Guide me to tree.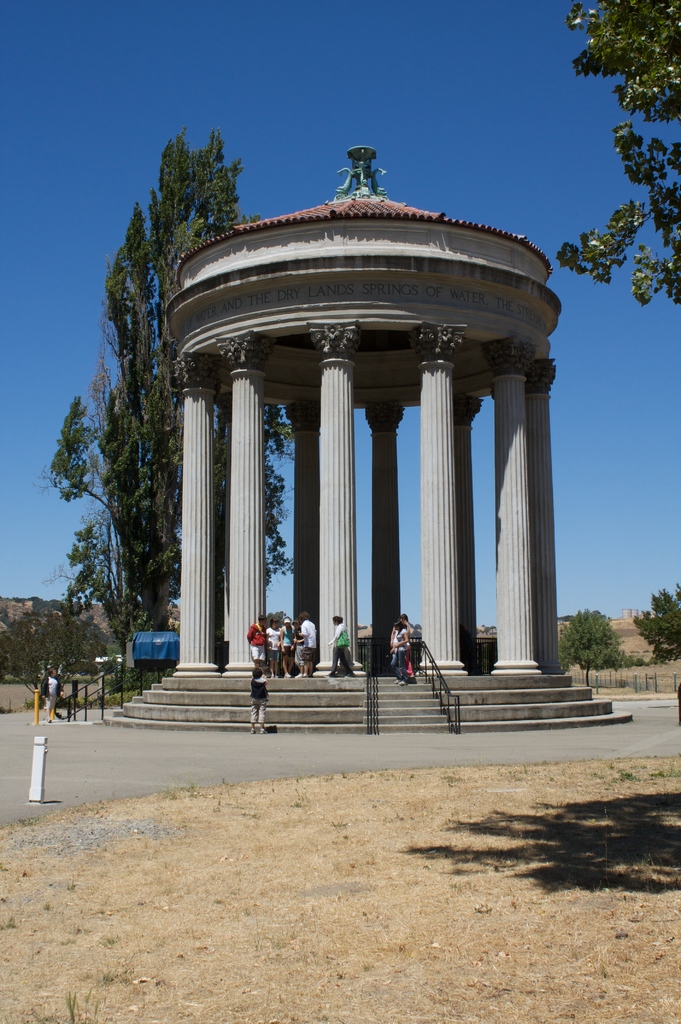
Guidance: [x1=559, y1=0, x2=679, y2=310].
